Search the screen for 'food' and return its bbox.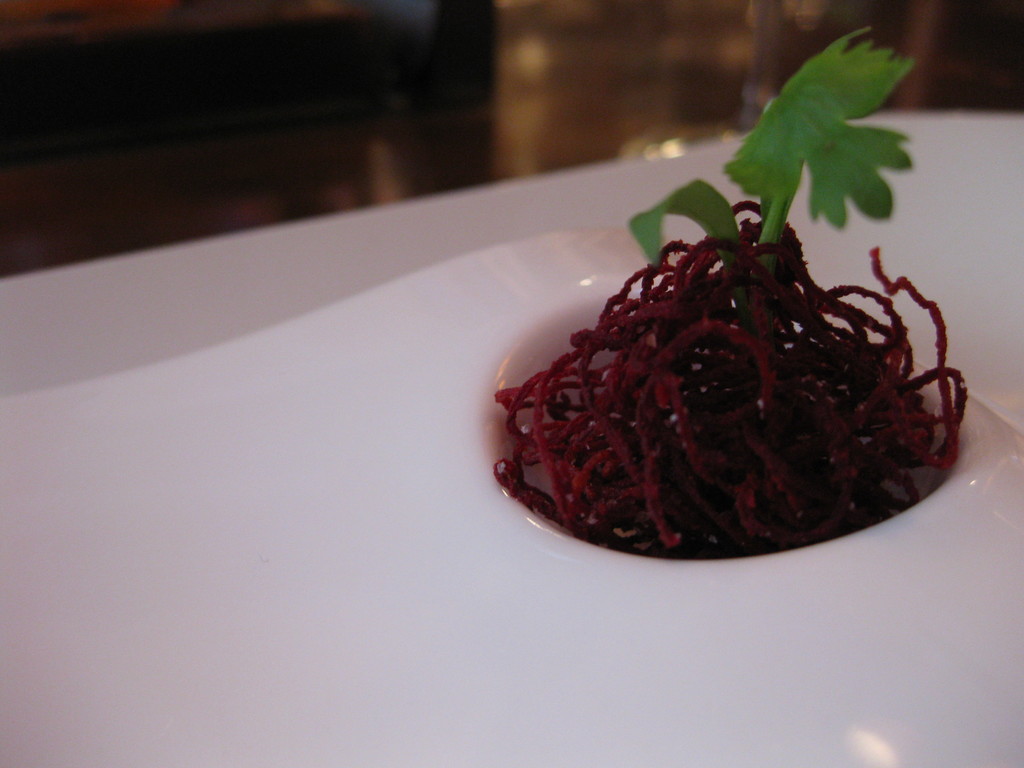
Found: 516:185:968:559.
